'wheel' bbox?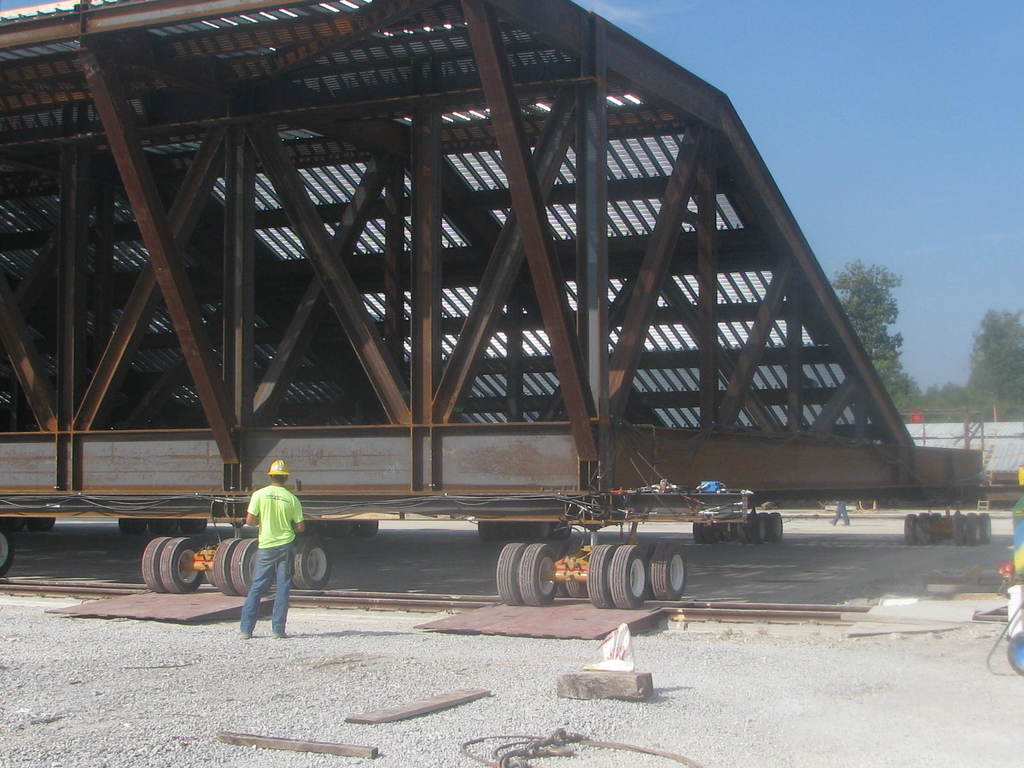
BBox(759, 511, 769, 539)
